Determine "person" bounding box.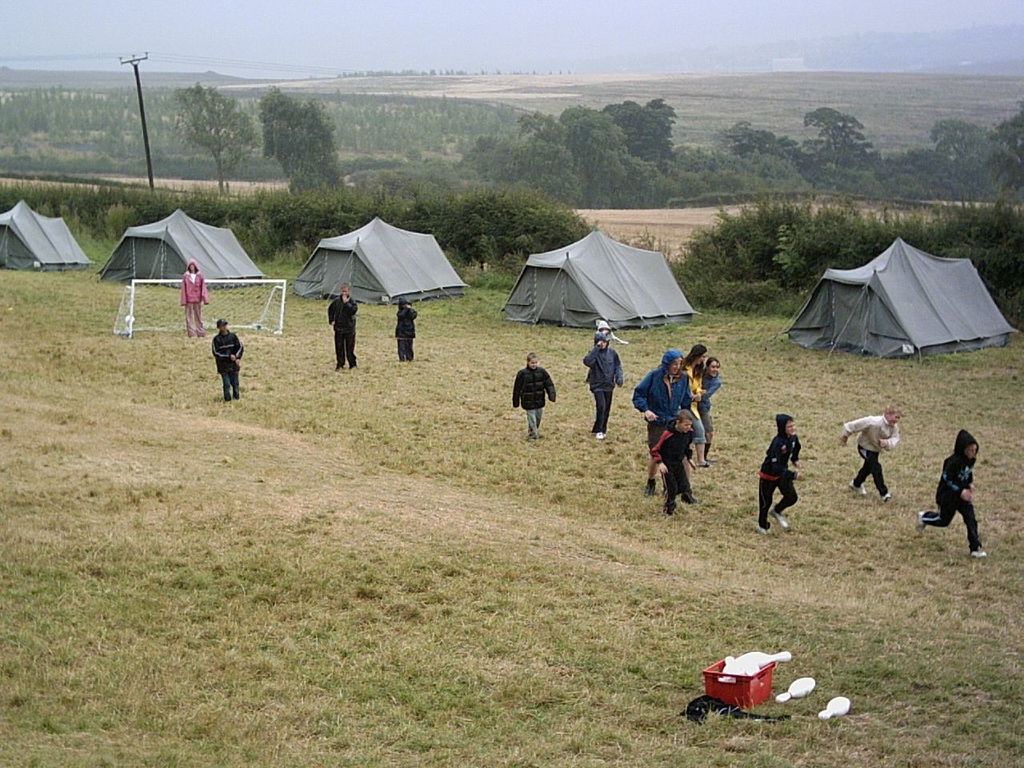
Determined: (760, 414, 804, 534).
